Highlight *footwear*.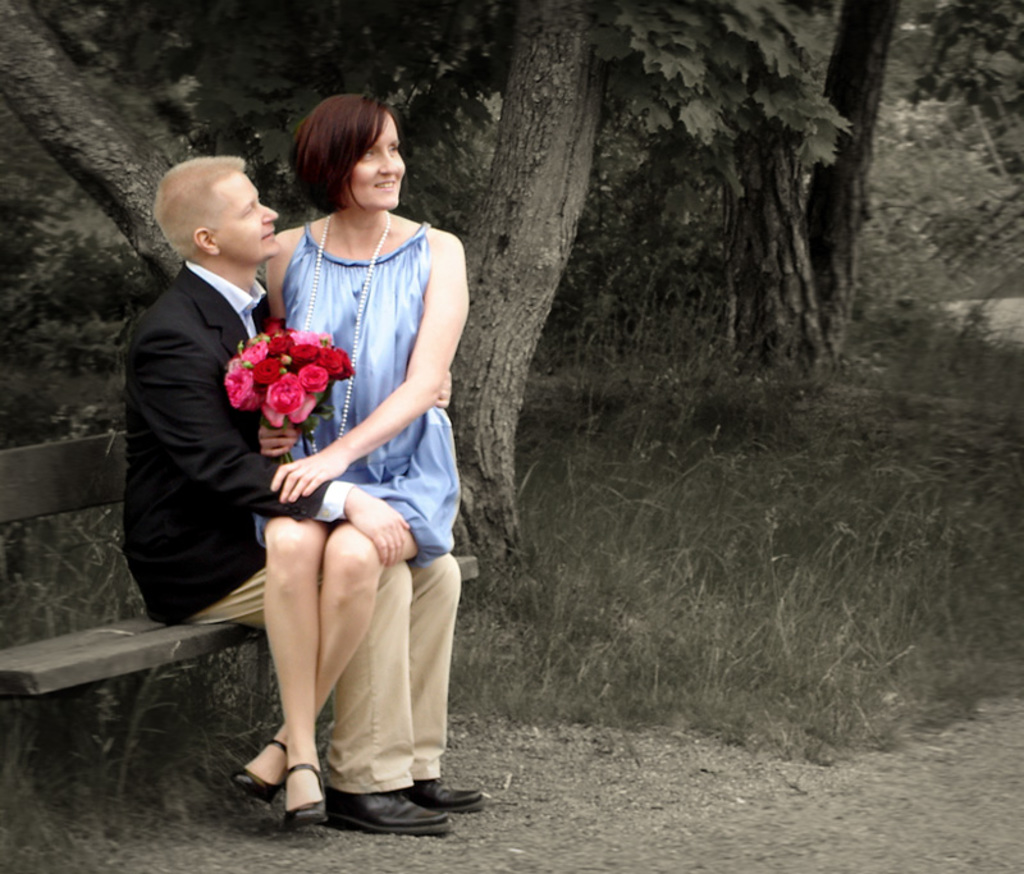
Highlighted region: select_region(233, 738, 333, 833).
